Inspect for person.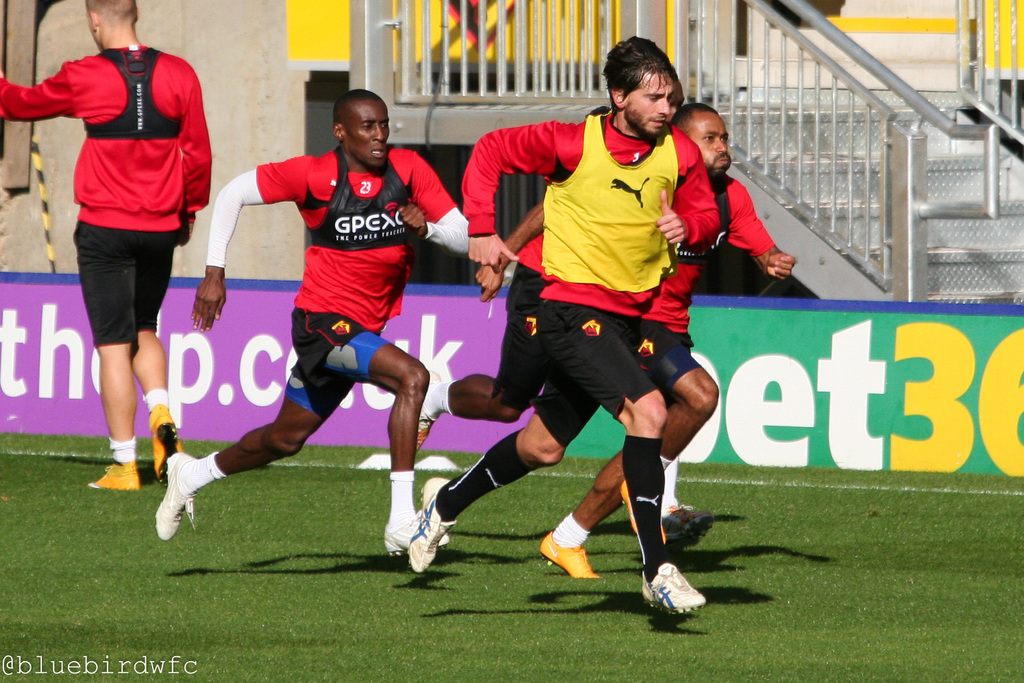
Inspection: locate(408, 29, 717, 616).
